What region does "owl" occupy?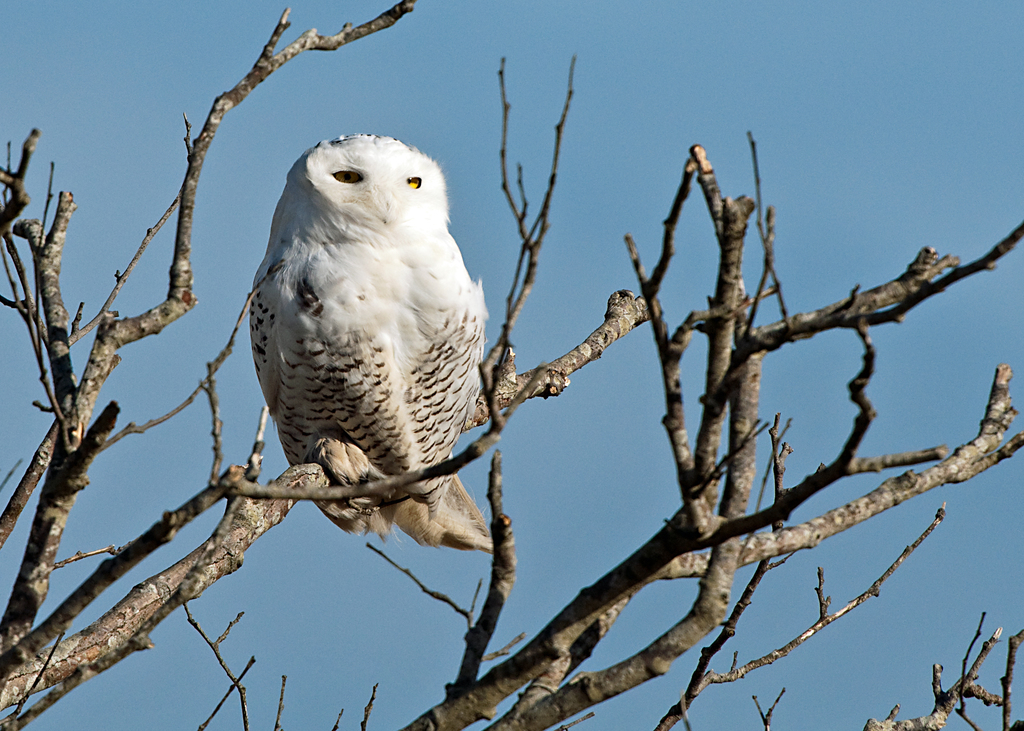
<box>243,129,500,557</box>.
